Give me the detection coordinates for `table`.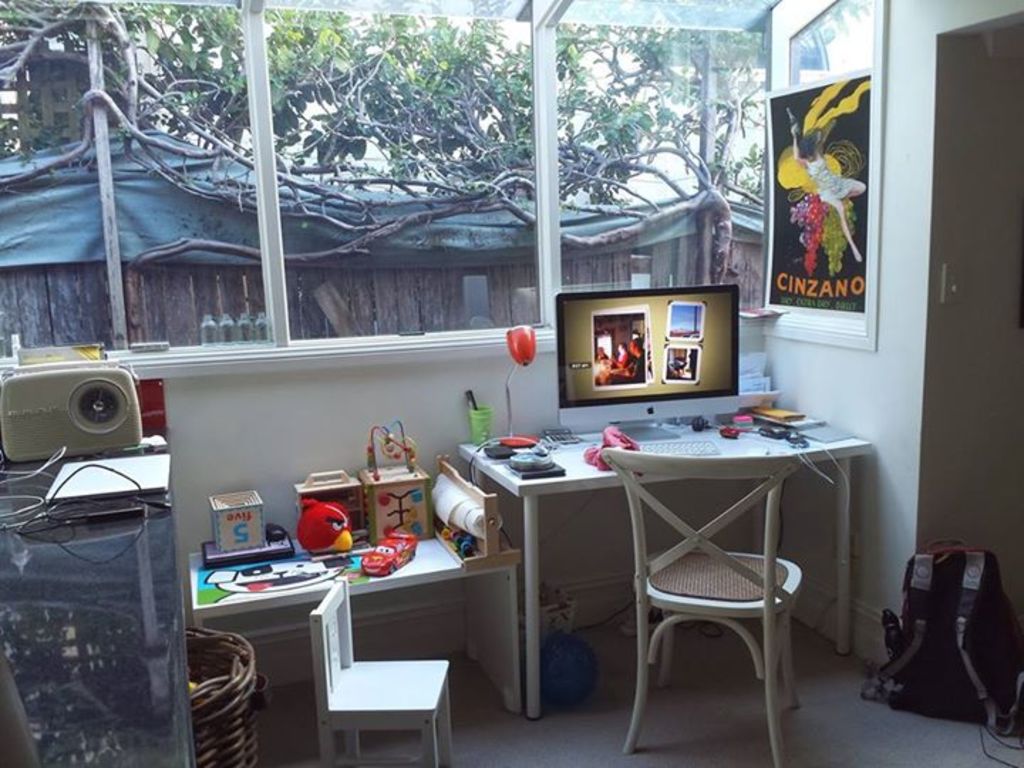
l=454, t=417, r=862, b=750.
